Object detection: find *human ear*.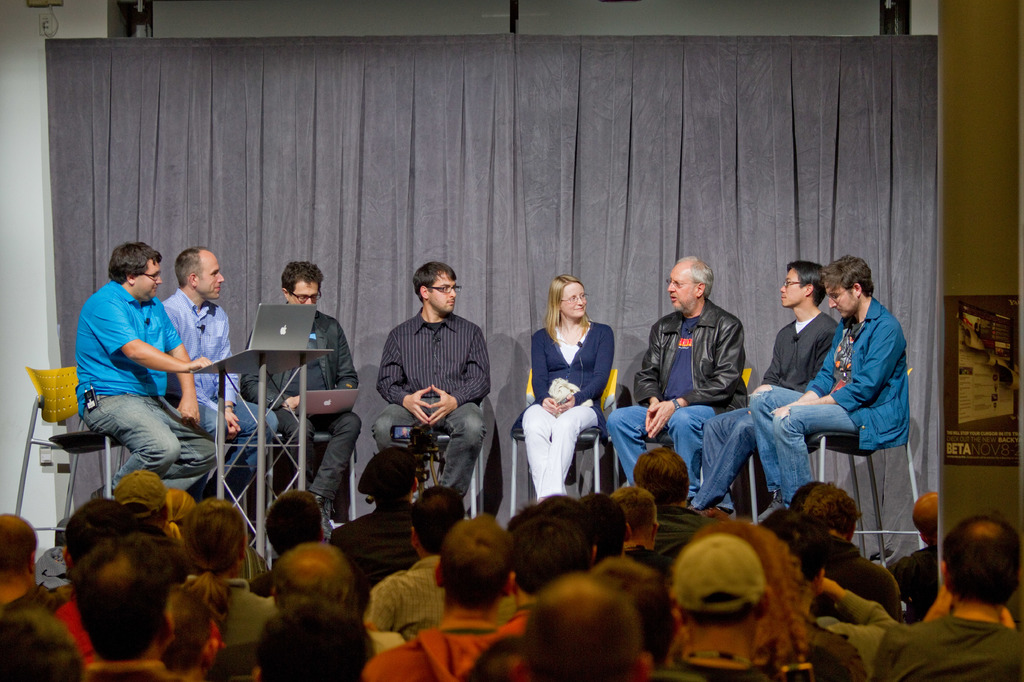
124,268,136,287.
